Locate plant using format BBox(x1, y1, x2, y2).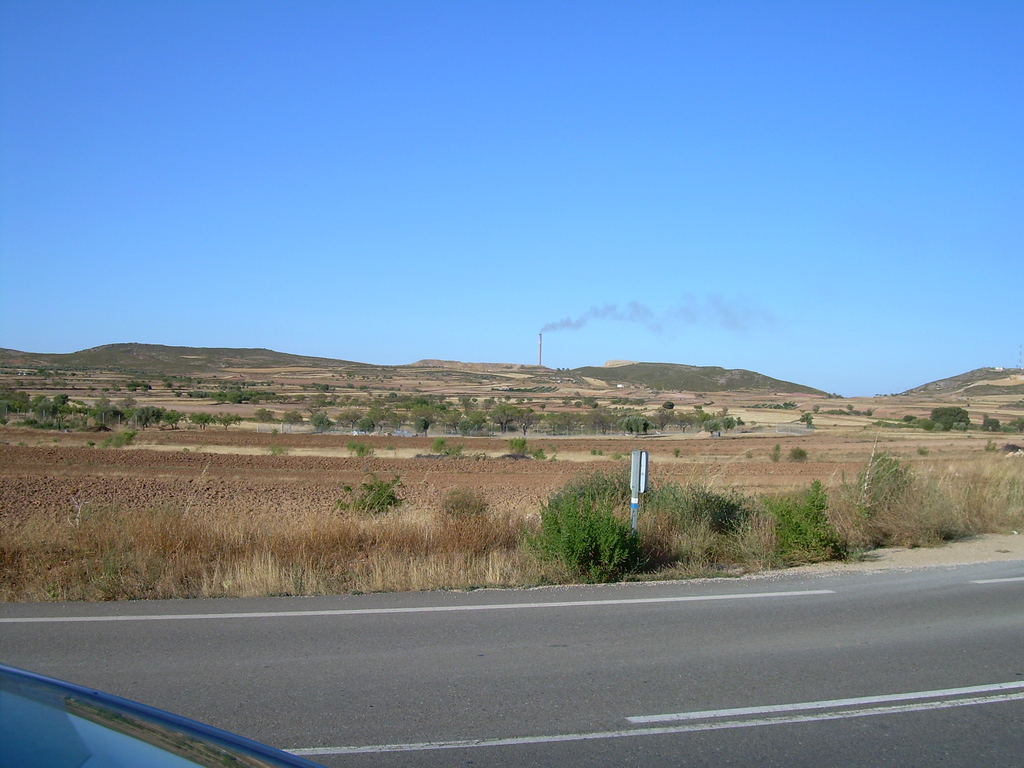
BBox(440, 492, 497, 519).
